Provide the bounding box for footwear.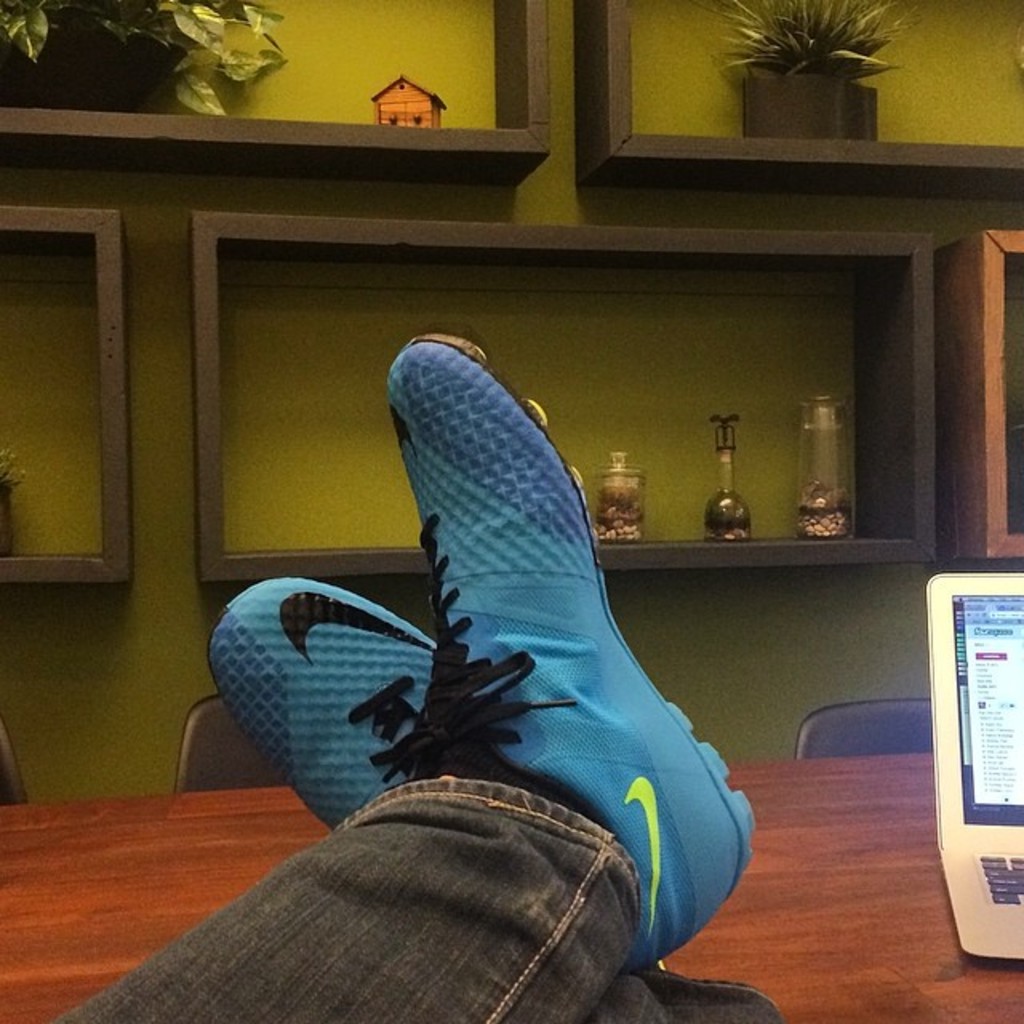
<box>379,320,754,965</box>.
